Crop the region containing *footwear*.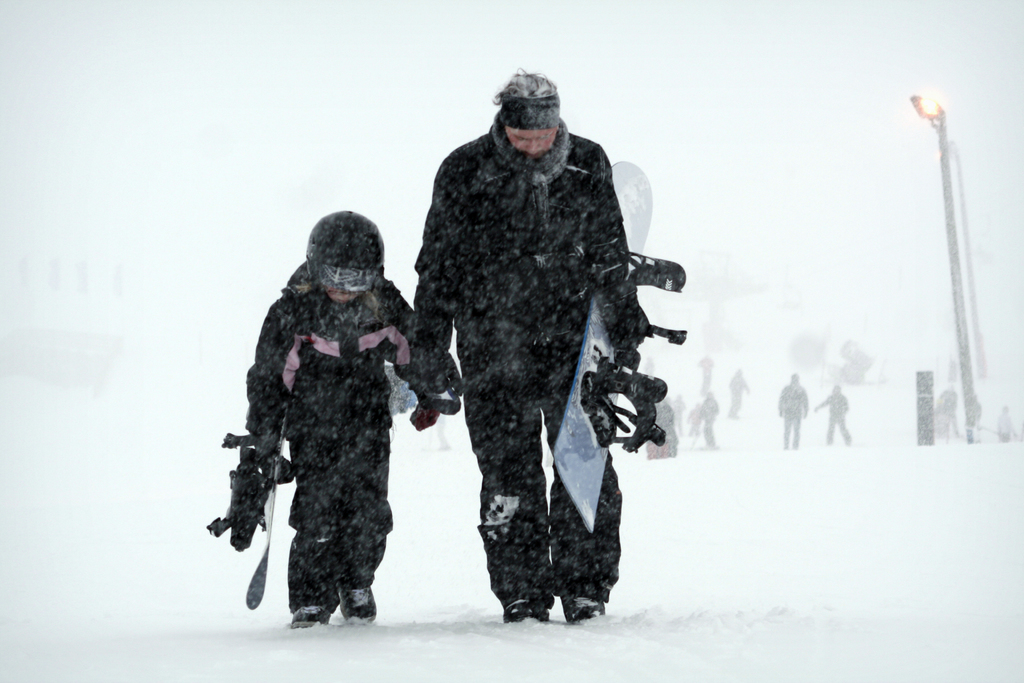
Crop region: crop(502, 596, 547, 621).
